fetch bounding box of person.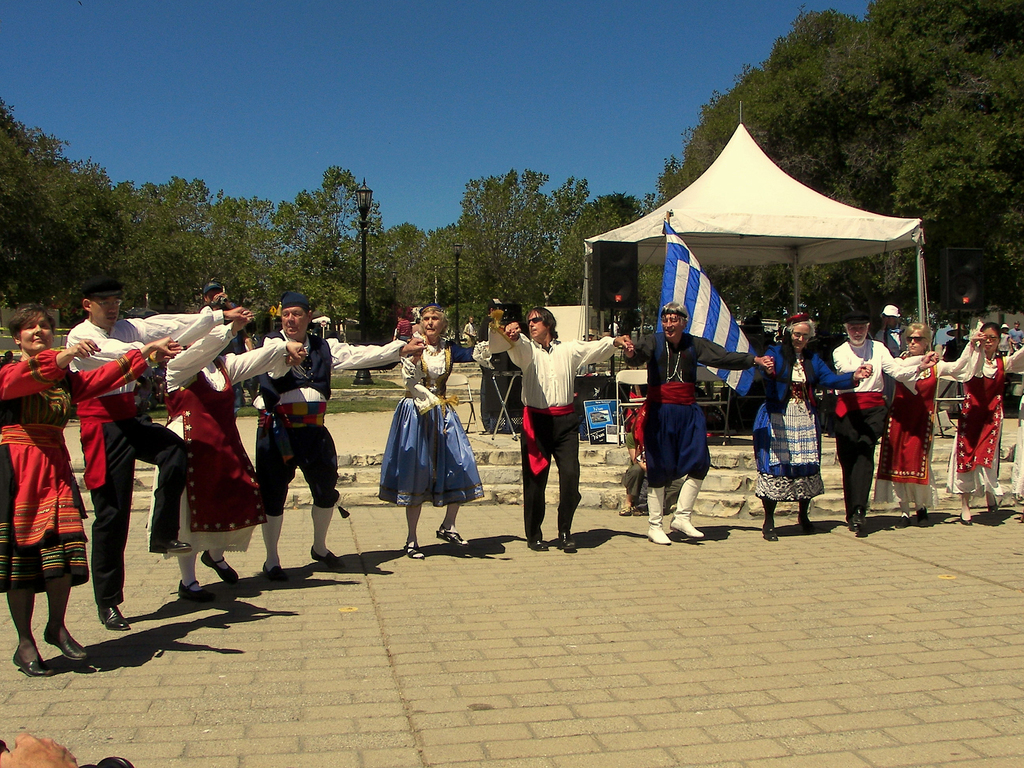
Bbox: detection(0, 735, 77, 767).
